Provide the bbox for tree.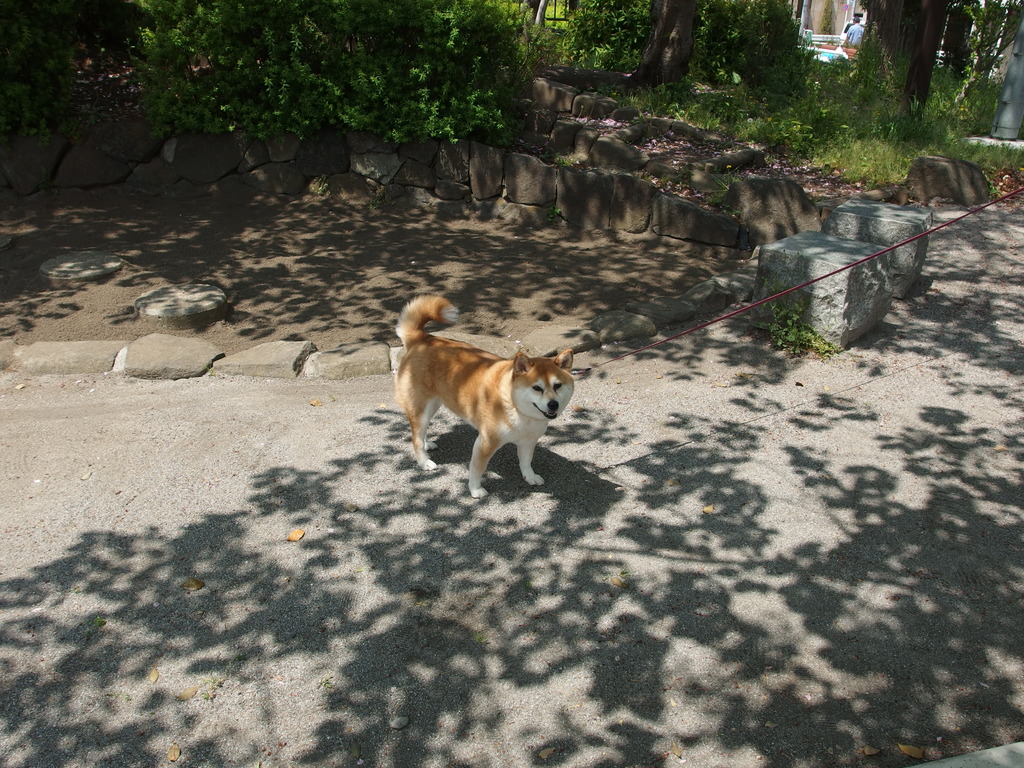
(872, 0, 976, 129).
